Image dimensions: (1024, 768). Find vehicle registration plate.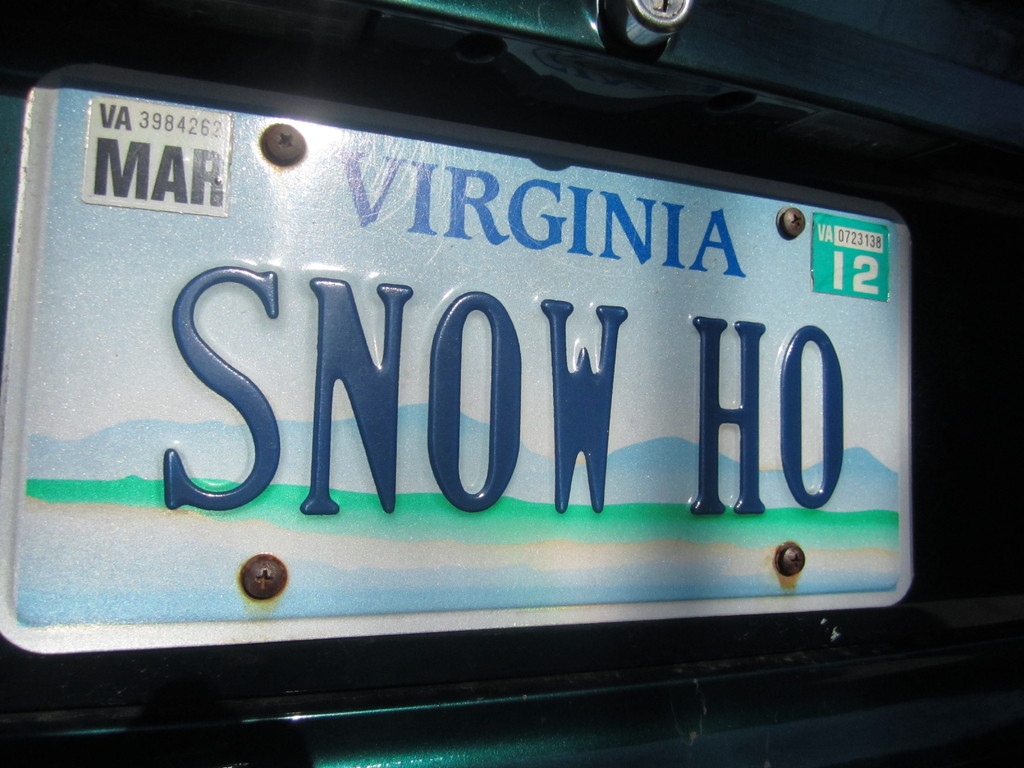
x1=73 y1=112 x2=940 y2=682.
